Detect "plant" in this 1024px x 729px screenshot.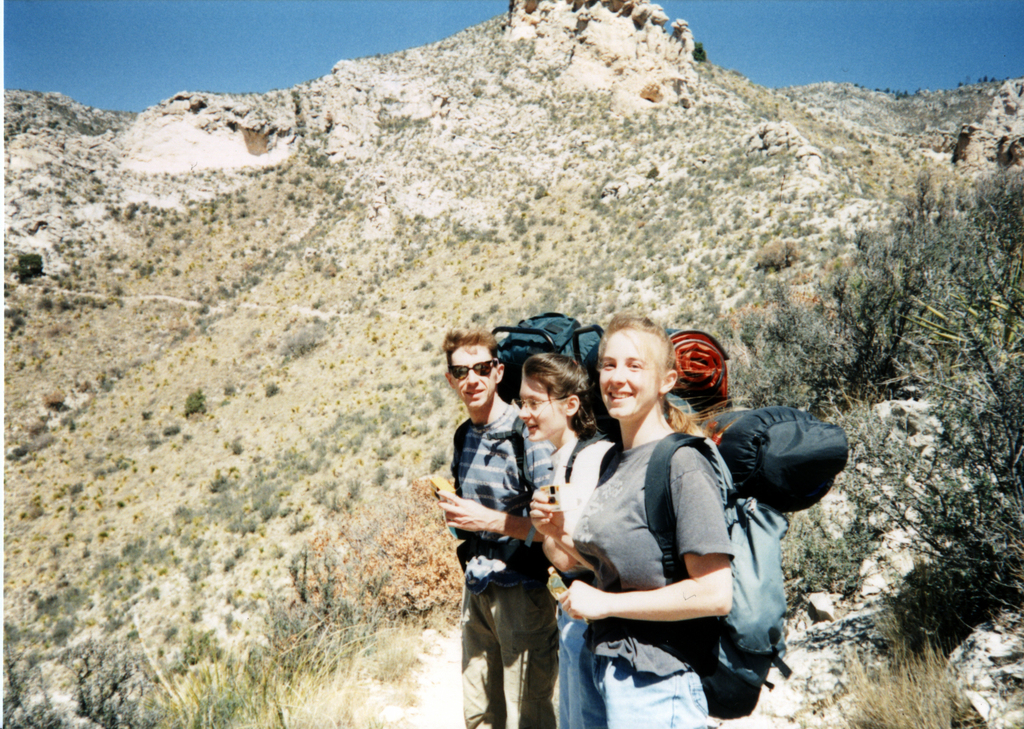
Detection: box=[275, 177, 280, 184].
